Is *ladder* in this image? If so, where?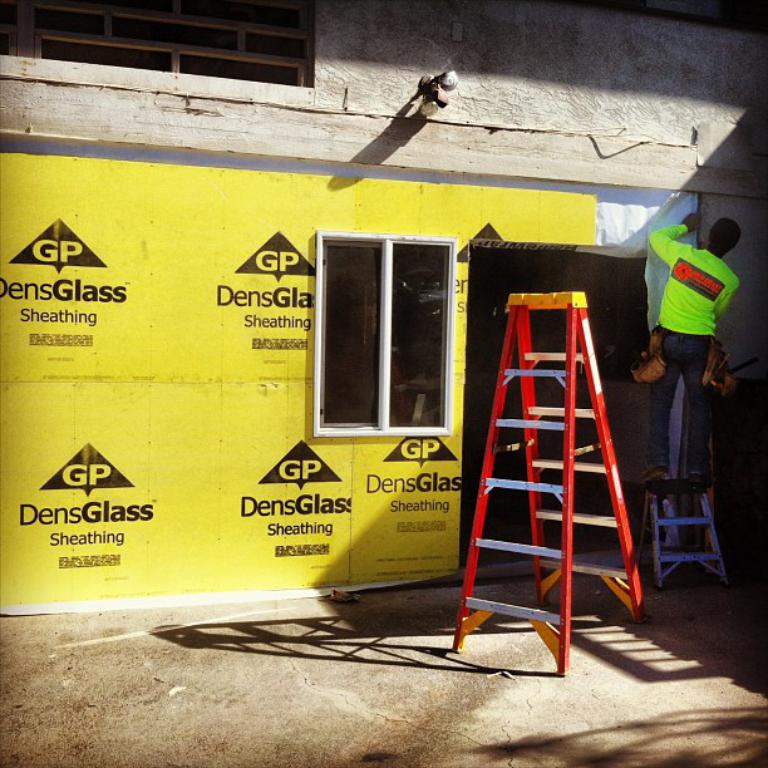
Yes, at 452,289,640,680.
